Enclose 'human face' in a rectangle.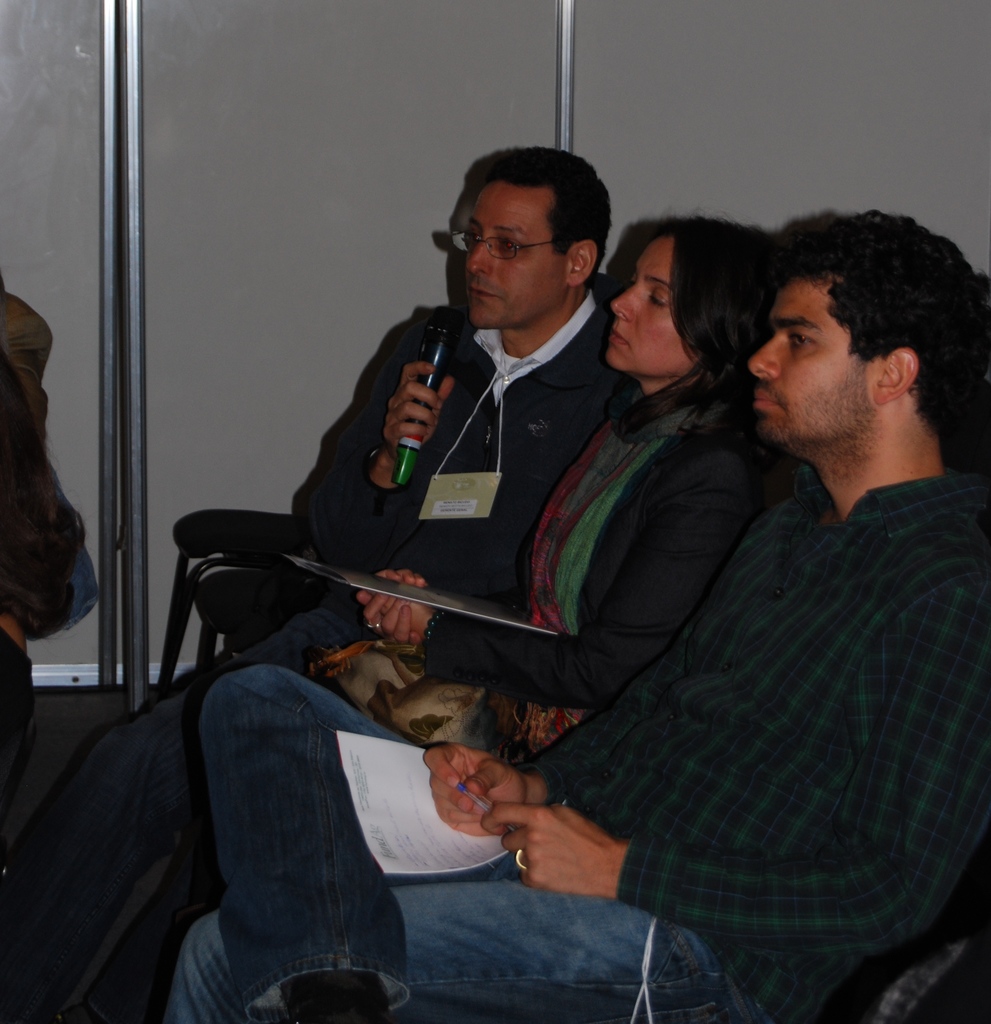
l=444, t=171, r=559, b=321.
